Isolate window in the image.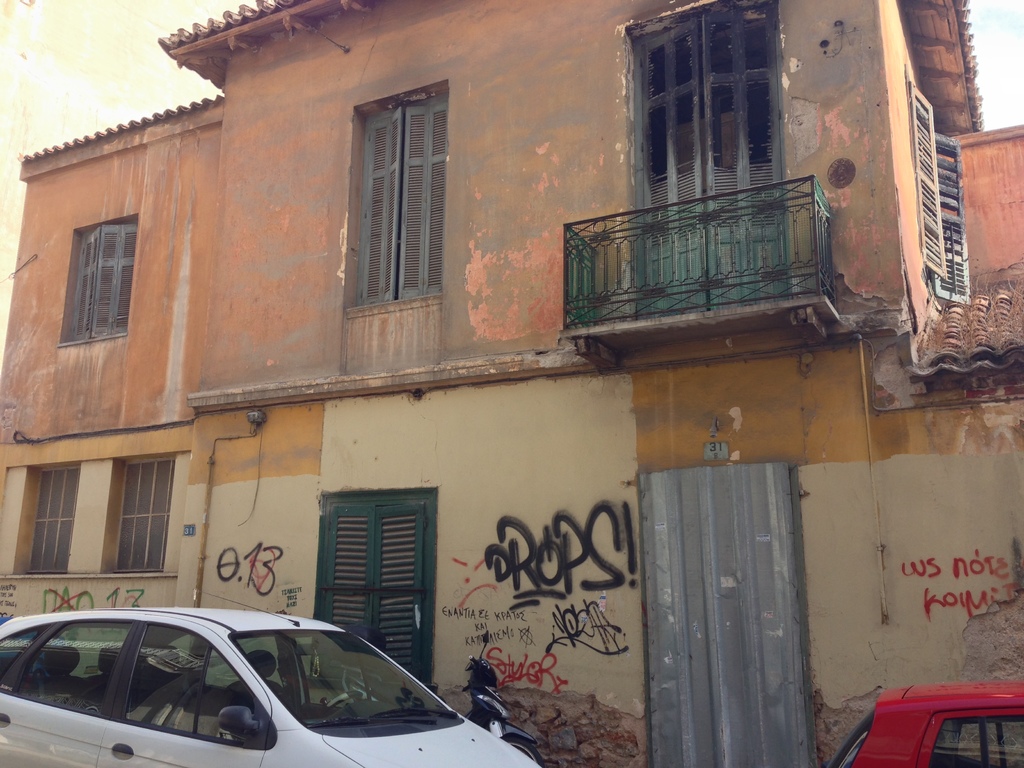
Isolated region: 342, 81, 451, 319.
